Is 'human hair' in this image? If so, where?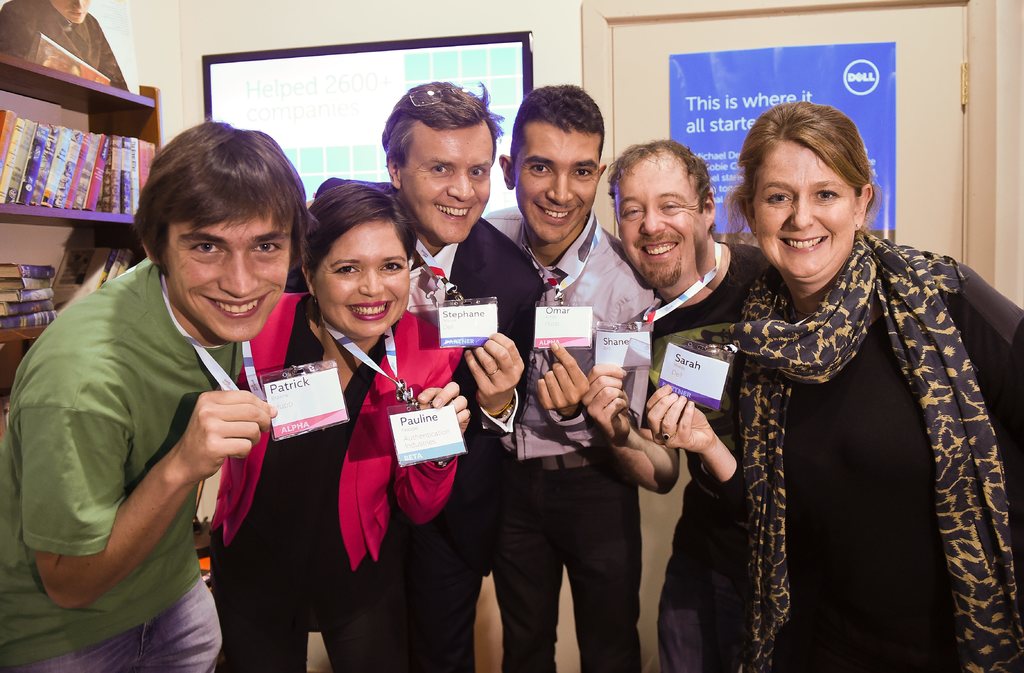
Yes, at crop(607, 139, 721, 238).
